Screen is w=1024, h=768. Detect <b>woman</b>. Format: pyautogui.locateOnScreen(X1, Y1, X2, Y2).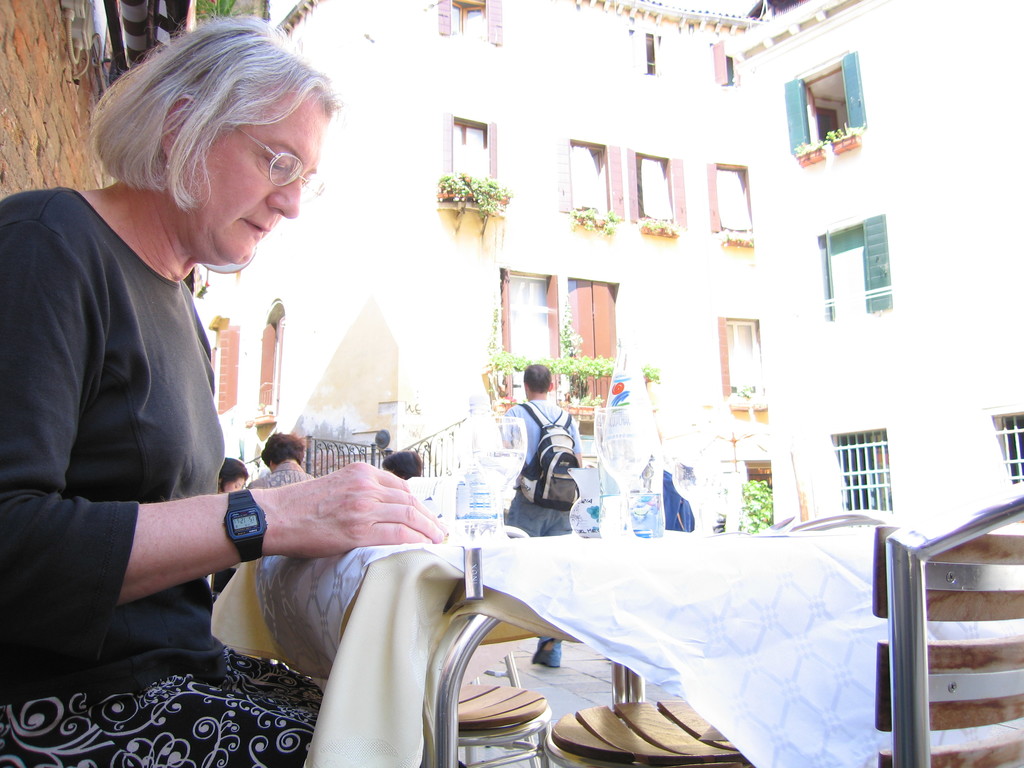
pyautogui.locateOnScreen(15, 15, 323, 735).
